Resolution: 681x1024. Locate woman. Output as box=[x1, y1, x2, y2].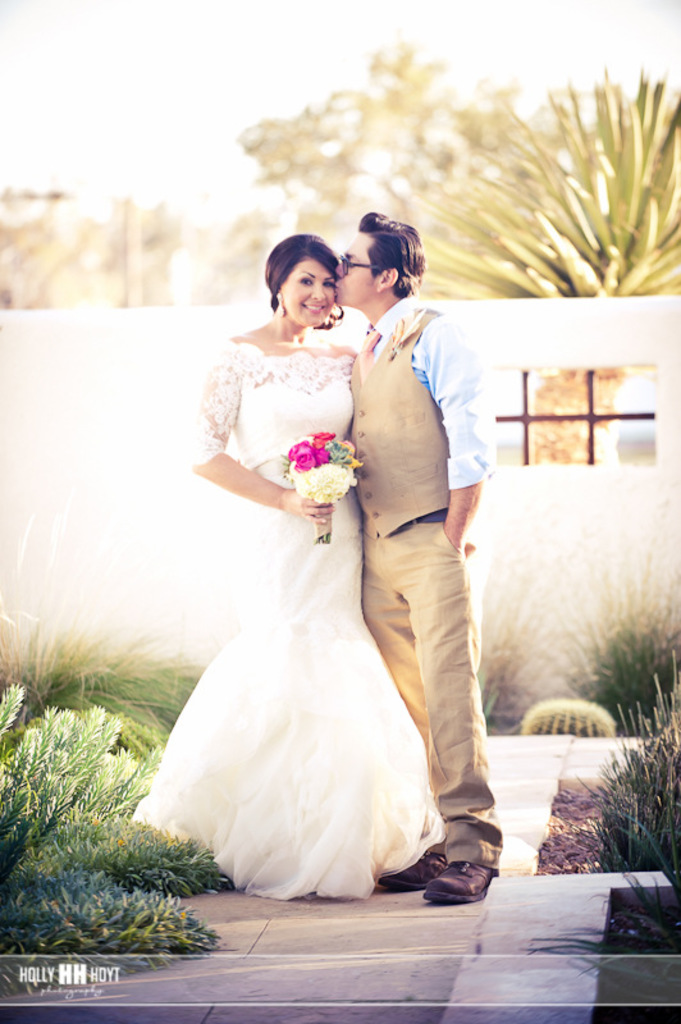
box=[134, 378, 472, 911].
